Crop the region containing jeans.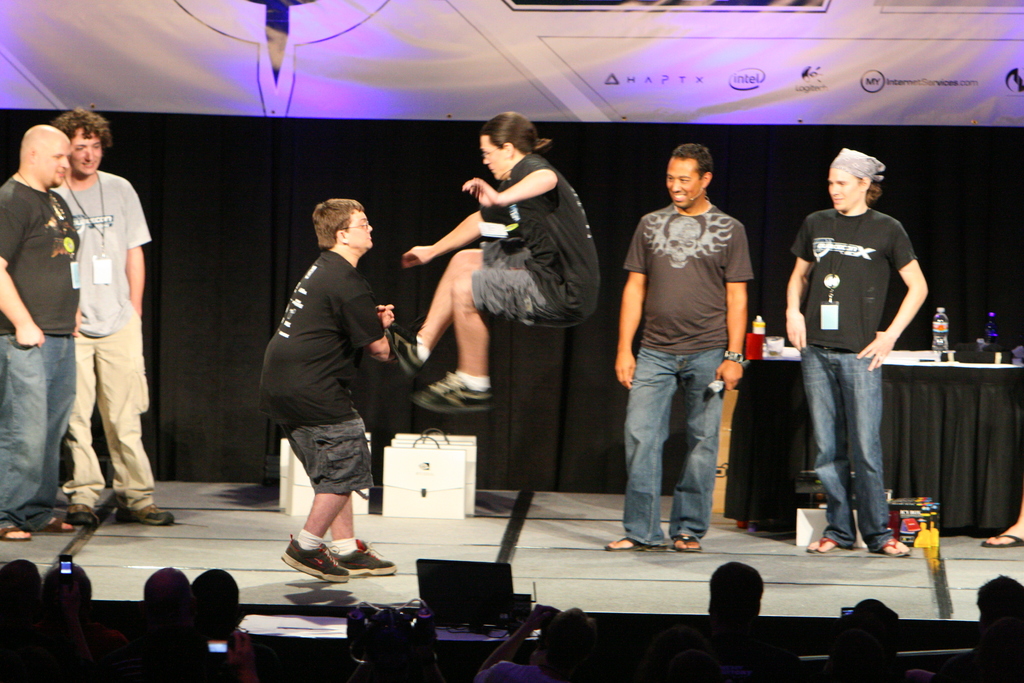
Crop region: l=623, t=342, r=737, b=570.
